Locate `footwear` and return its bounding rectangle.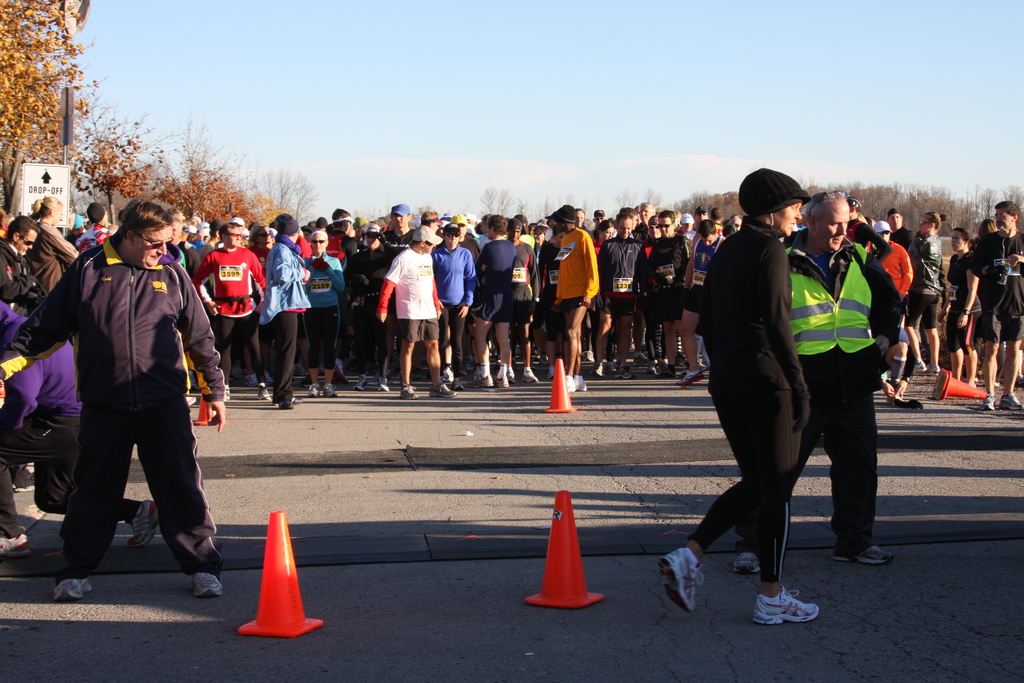
(x1=470, y1=372, x2=495, y2=387).
